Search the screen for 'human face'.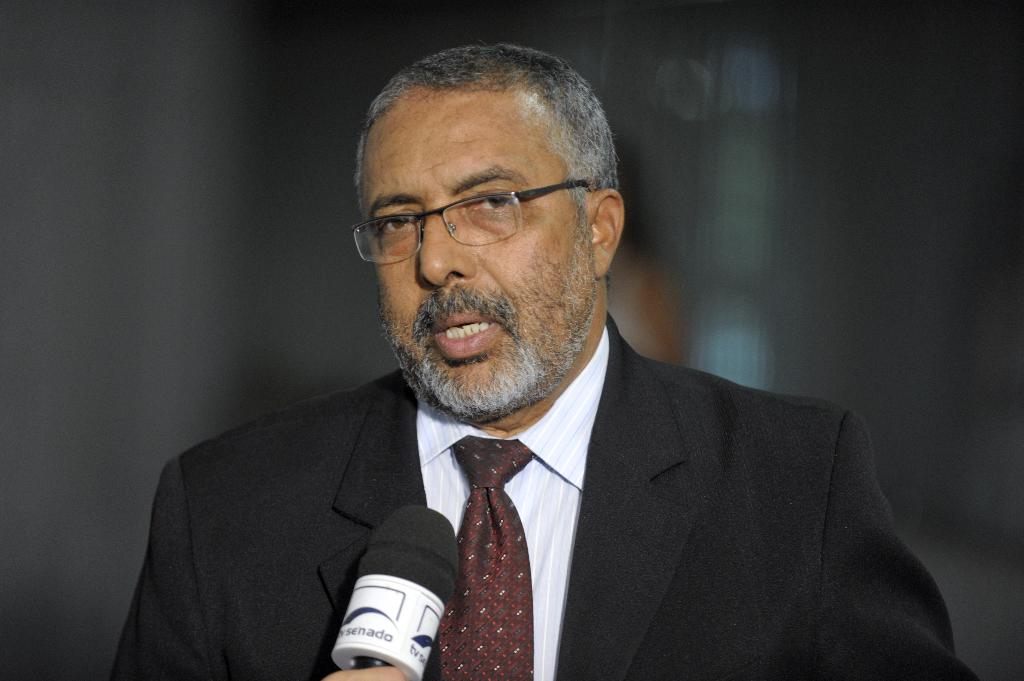
Found at {"x1": 364, "y1": 88, "x2": 588, "y2": 385}.
